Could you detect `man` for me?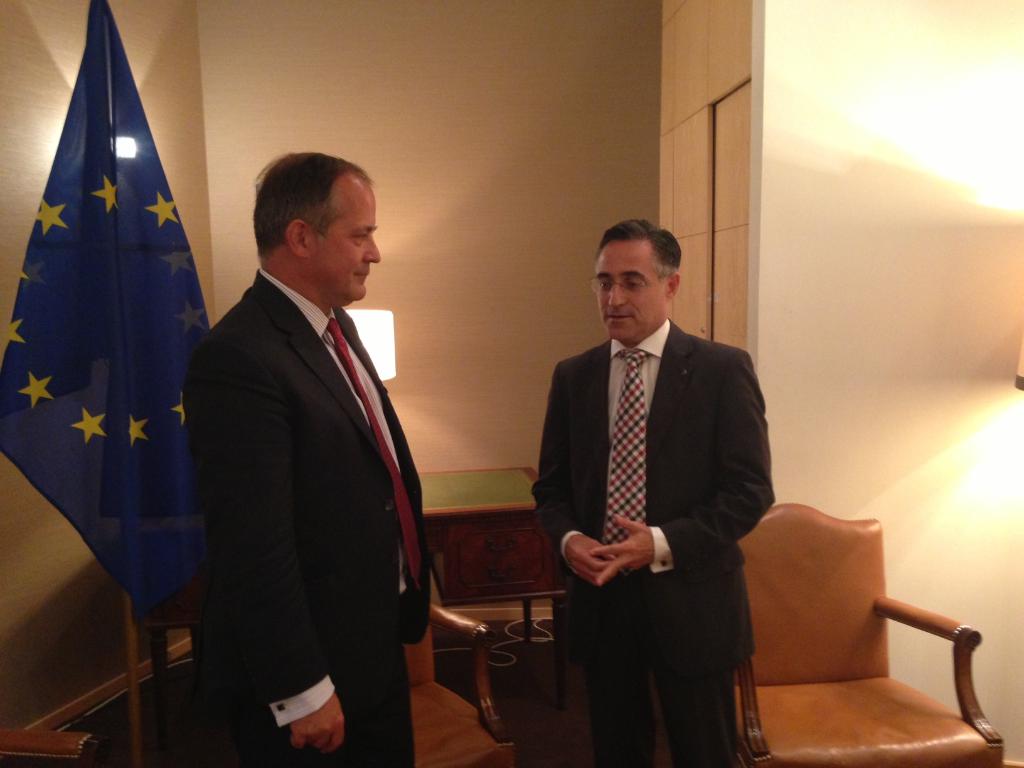
Detection result: rect(527, 222, 779, 767).
